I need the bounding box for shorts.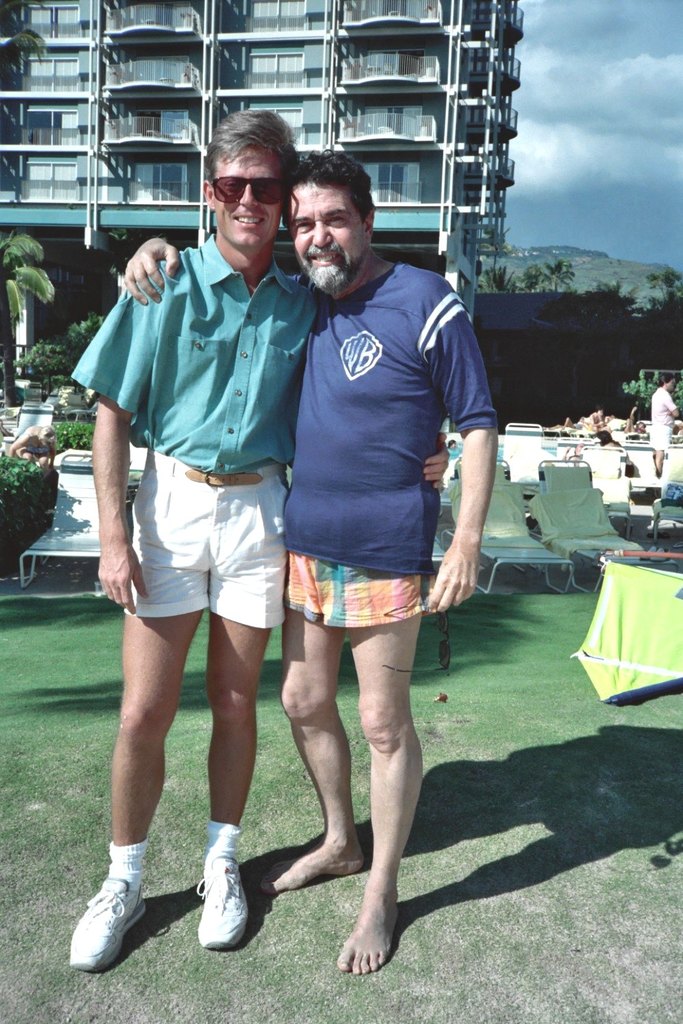
Here it is: rect(647, 422, 671, 446).
